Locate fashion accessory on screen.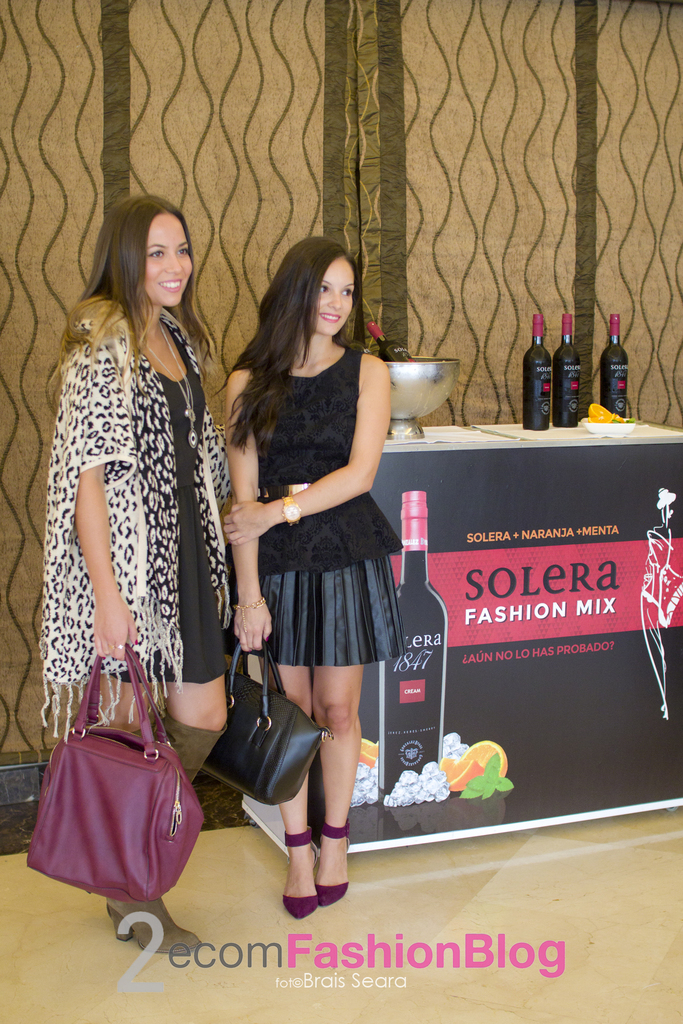
On screen at box(317, 822, 350, 909).
